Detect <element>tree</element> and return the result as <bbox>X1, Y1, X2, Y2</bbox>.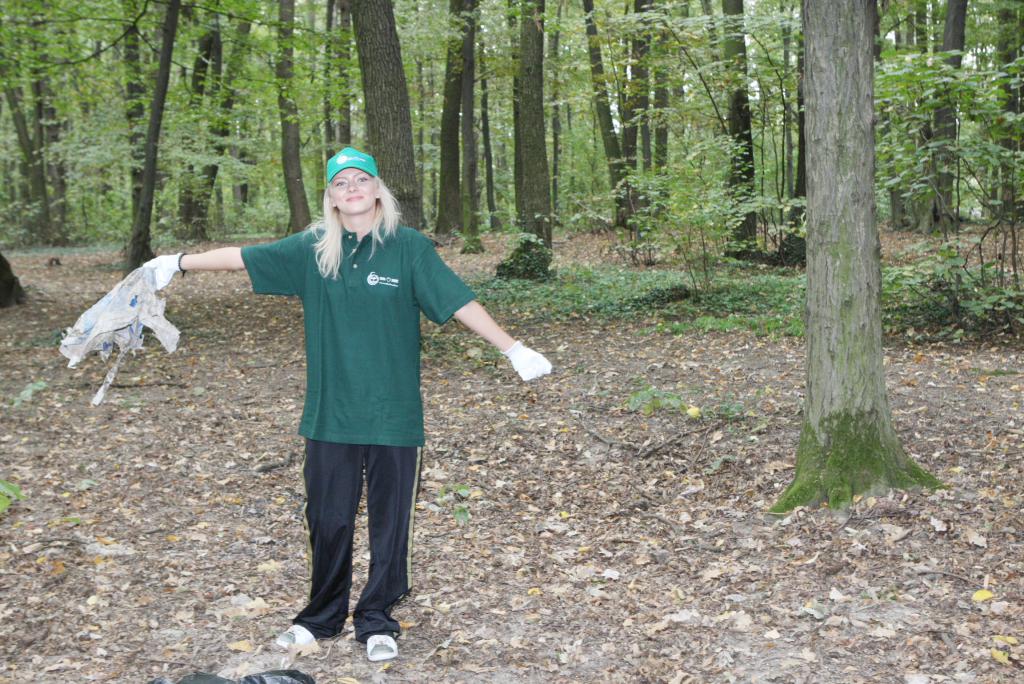
<bbox>122, 0, 204, 279</bbox>.
